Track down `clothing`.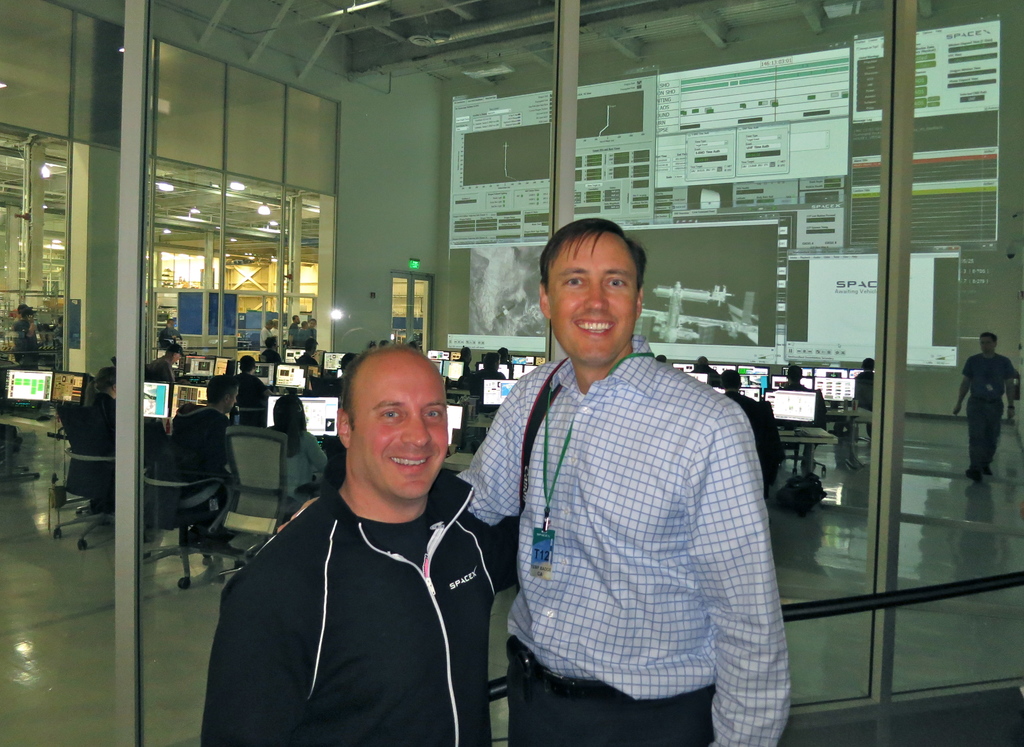
Tracked to <region>88, 390, 122, 454</region>.
